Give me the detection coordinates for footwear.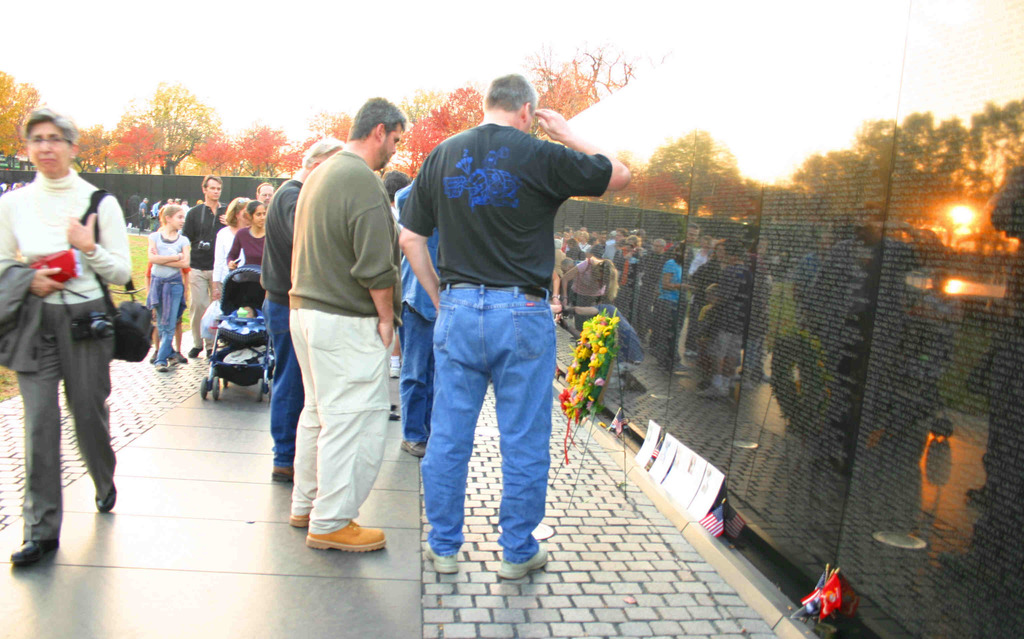
bbox=[168, 356, 177, 366].
